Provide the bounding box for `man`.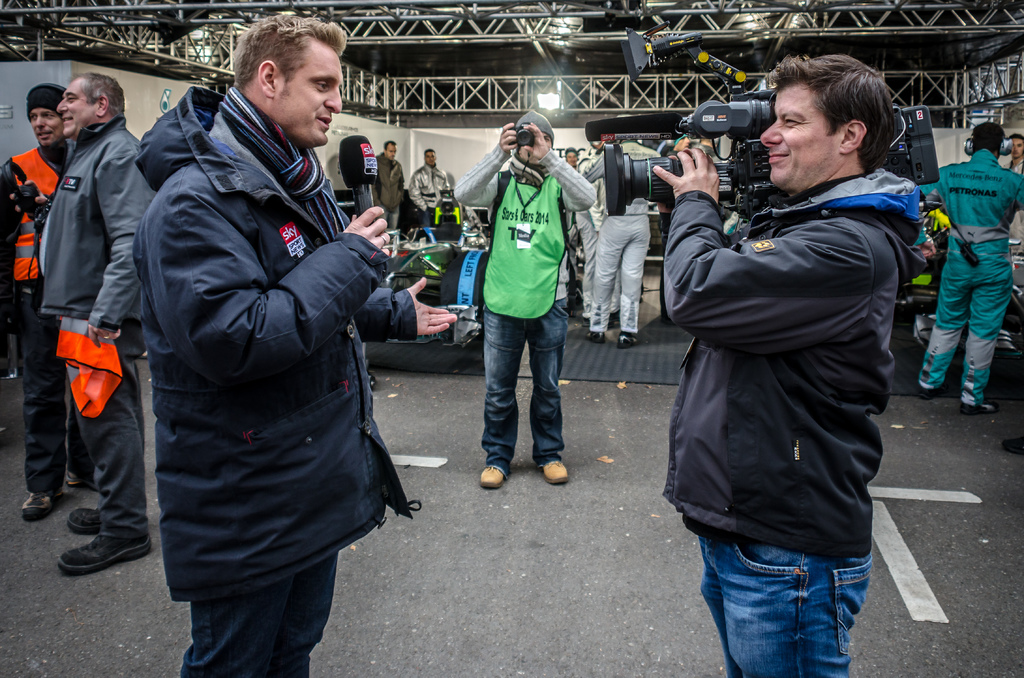
bbox=(36, 69, 157, 571).
